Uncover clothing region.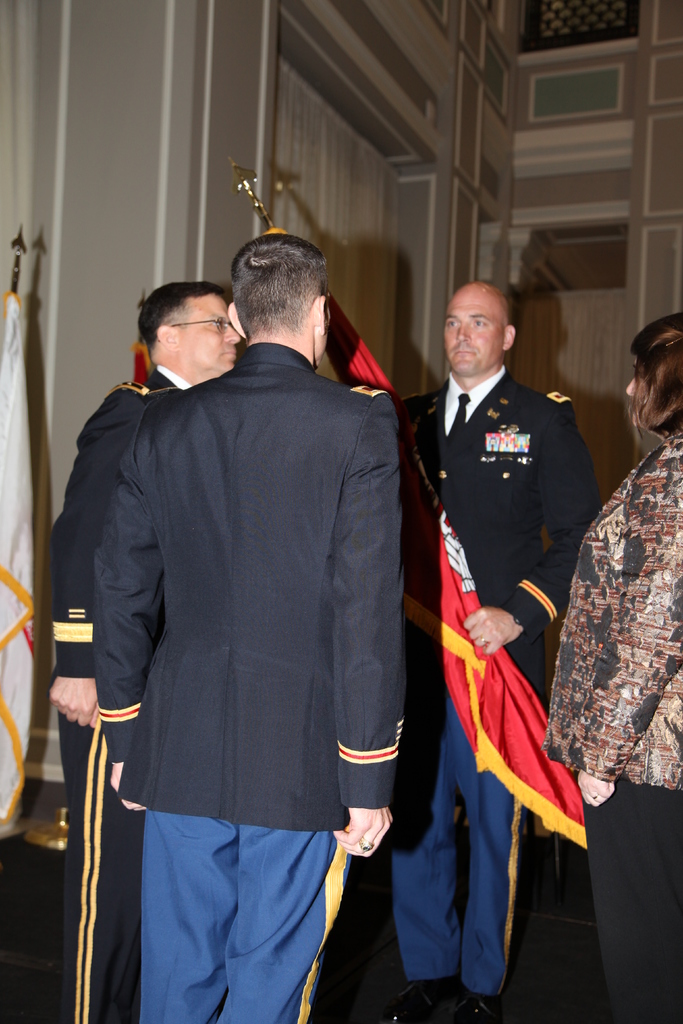
Uncovered: (left=545, top=435, right=682, bottom=1018).
